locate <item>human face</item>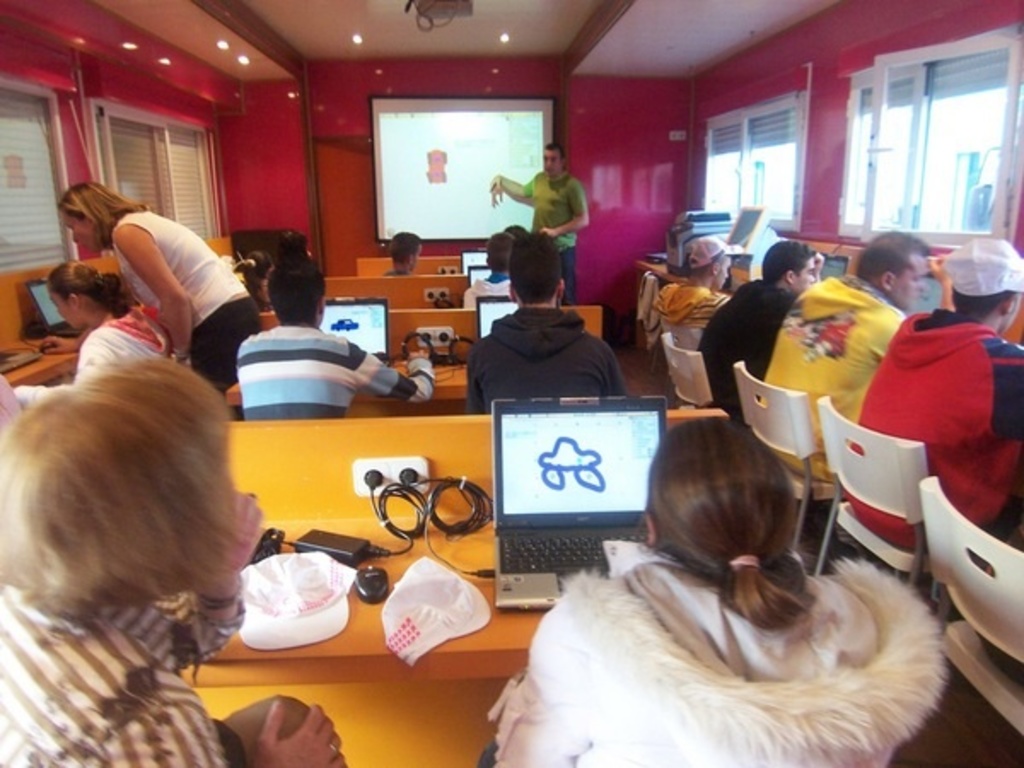
region(797, 254, 819, 288)
